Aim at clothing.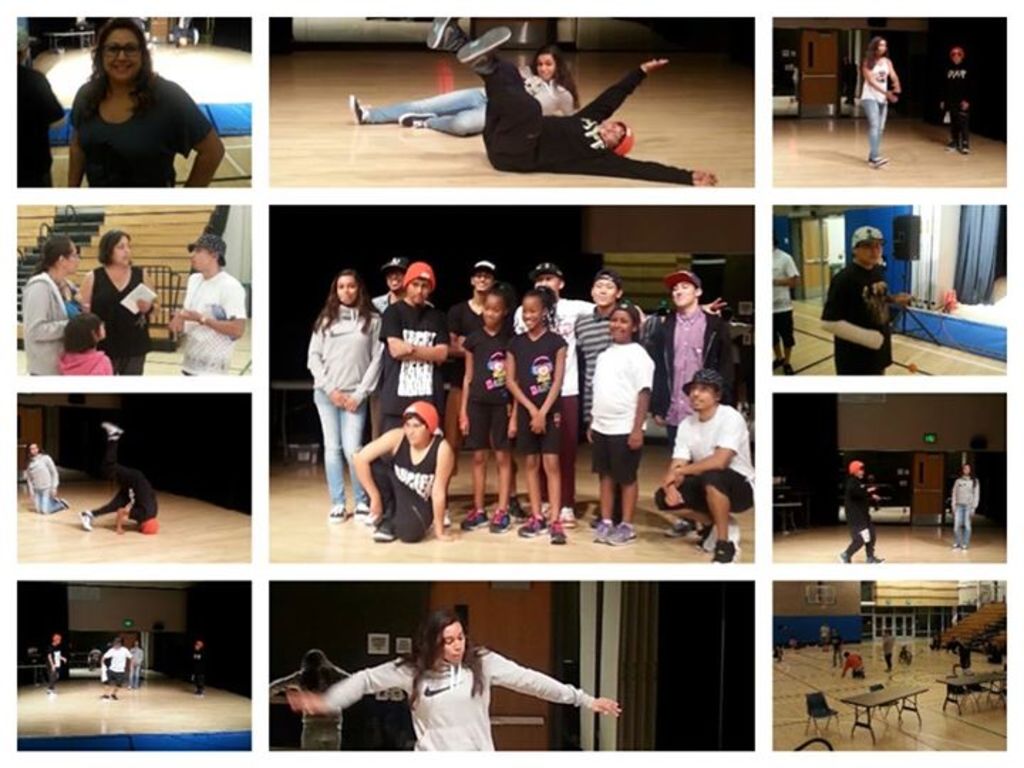
Aimed at {"x1": 366, "y1": 65, "x2": 580, "y2": 141}.
